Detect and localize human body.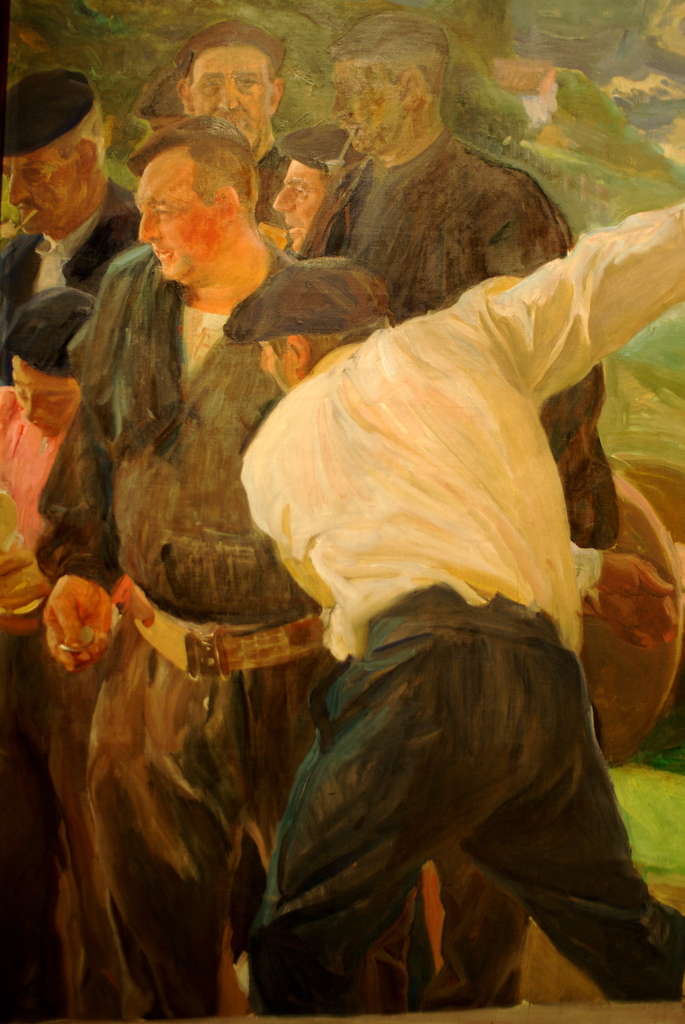
Localized at x1=36, y1=252, x2=338, y2=1014.
